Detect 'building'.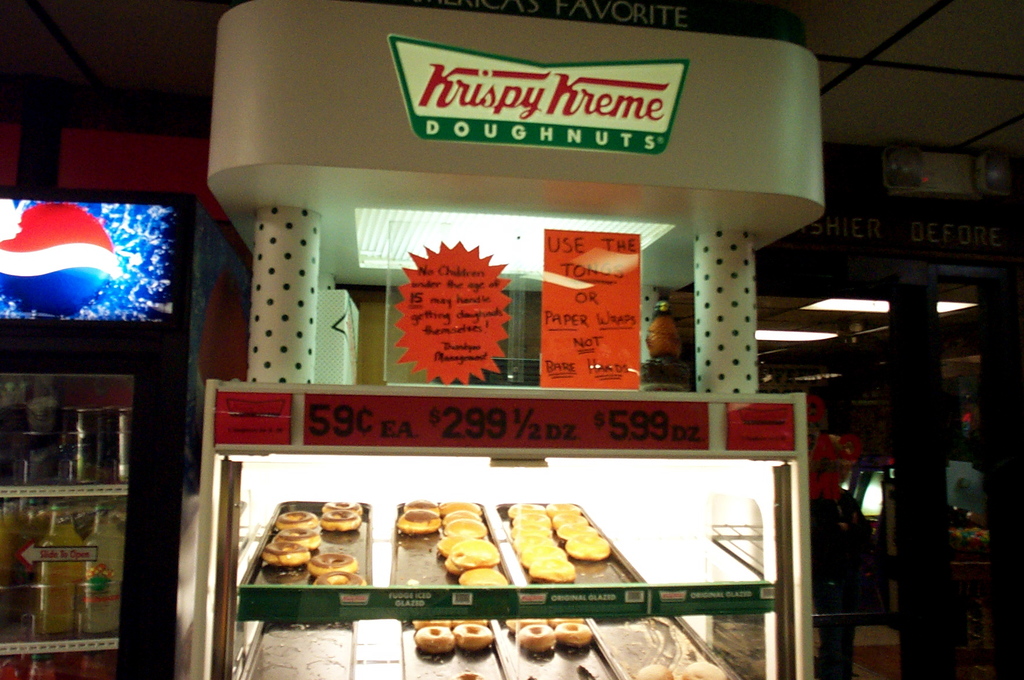
Detected at 0, 0, 1023, 679.
